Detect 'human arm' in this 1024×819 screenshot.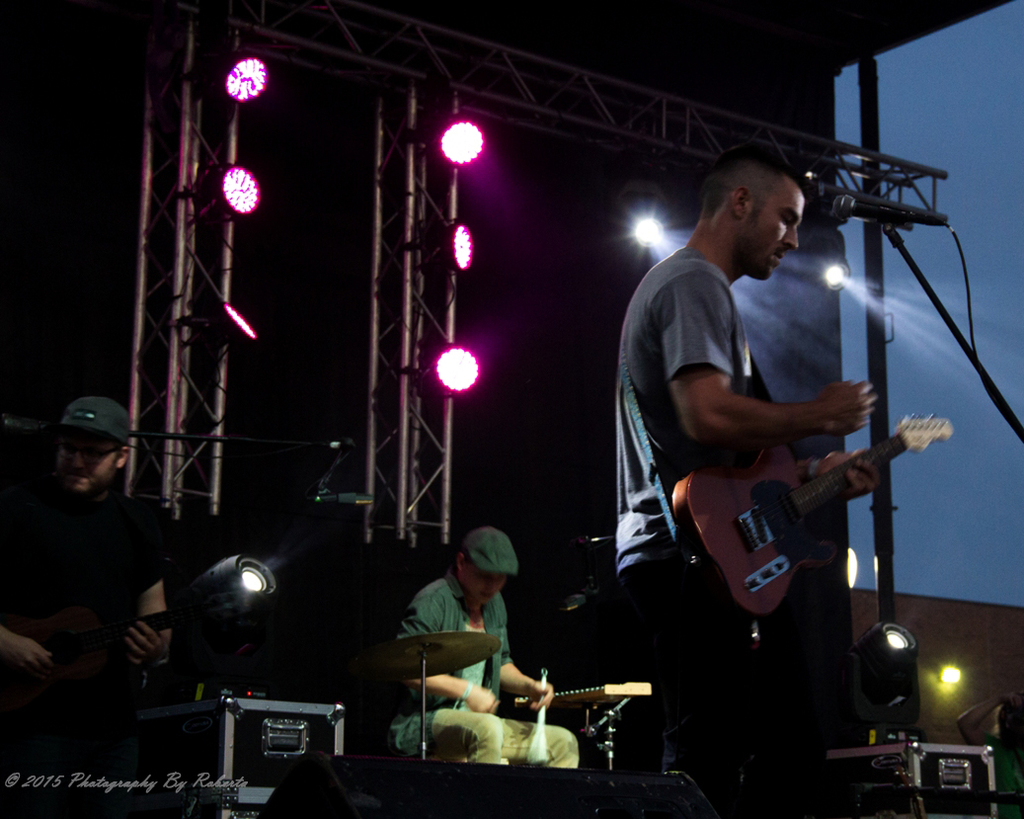
Detection: box=[494, 583, 552, 710].
